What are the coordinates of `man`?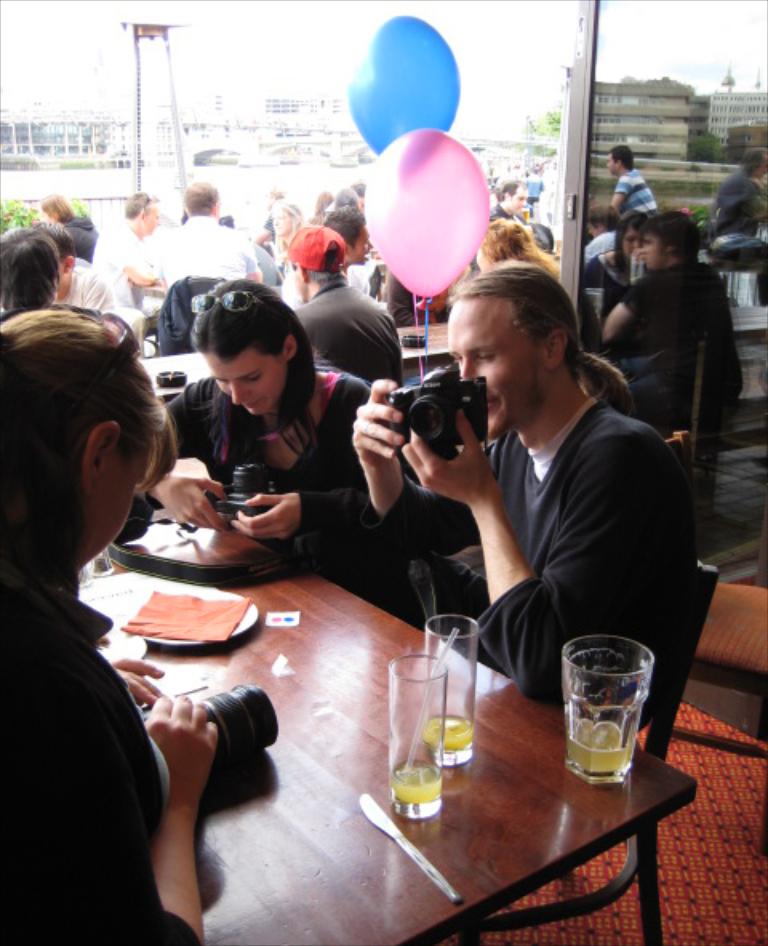
<region>35, 221, 117, 322</region>.
